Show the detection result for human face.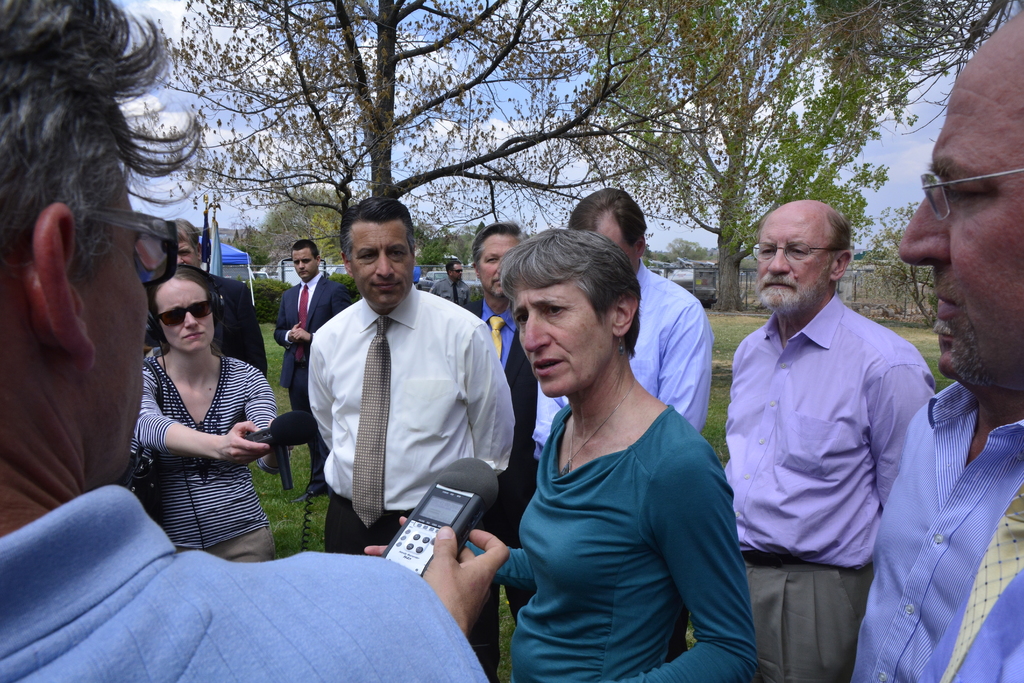
<region>291, 248, 319, 281</region>.
